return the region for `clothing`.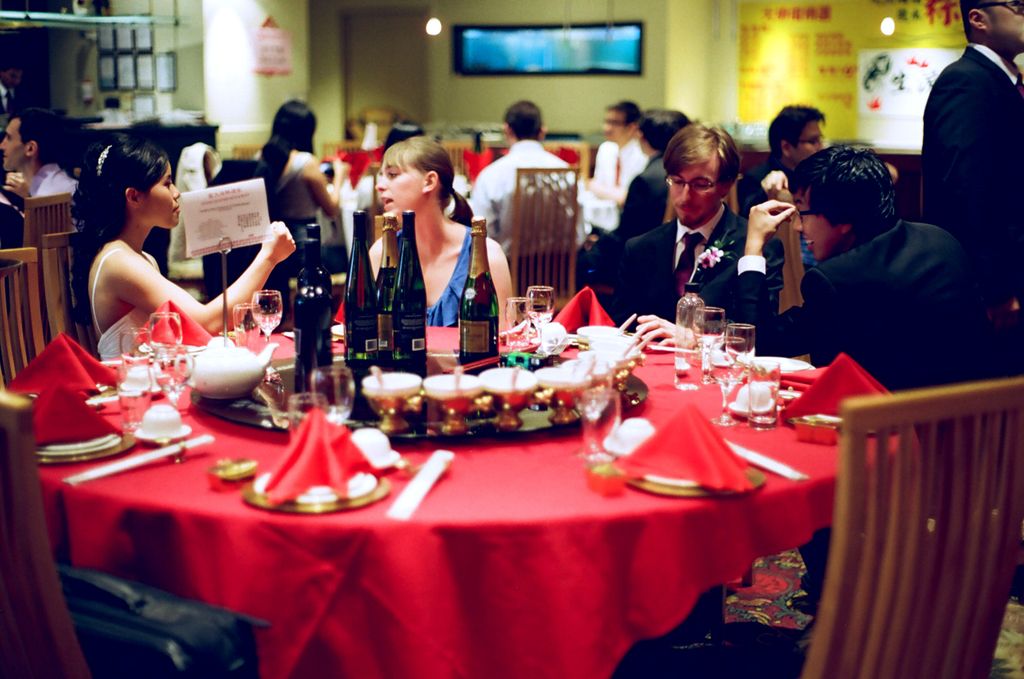
left=268, top=139, right=351, bottom=255.
